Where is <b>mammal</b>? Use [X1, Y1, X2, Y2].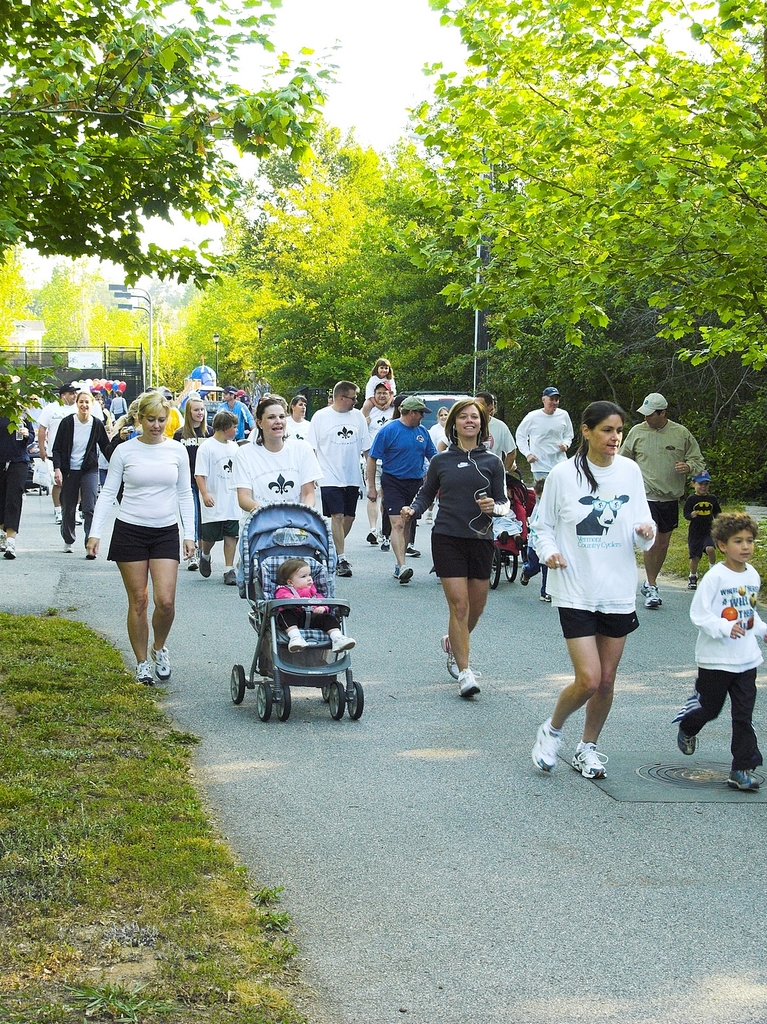
[23, 386, 46, 482].
